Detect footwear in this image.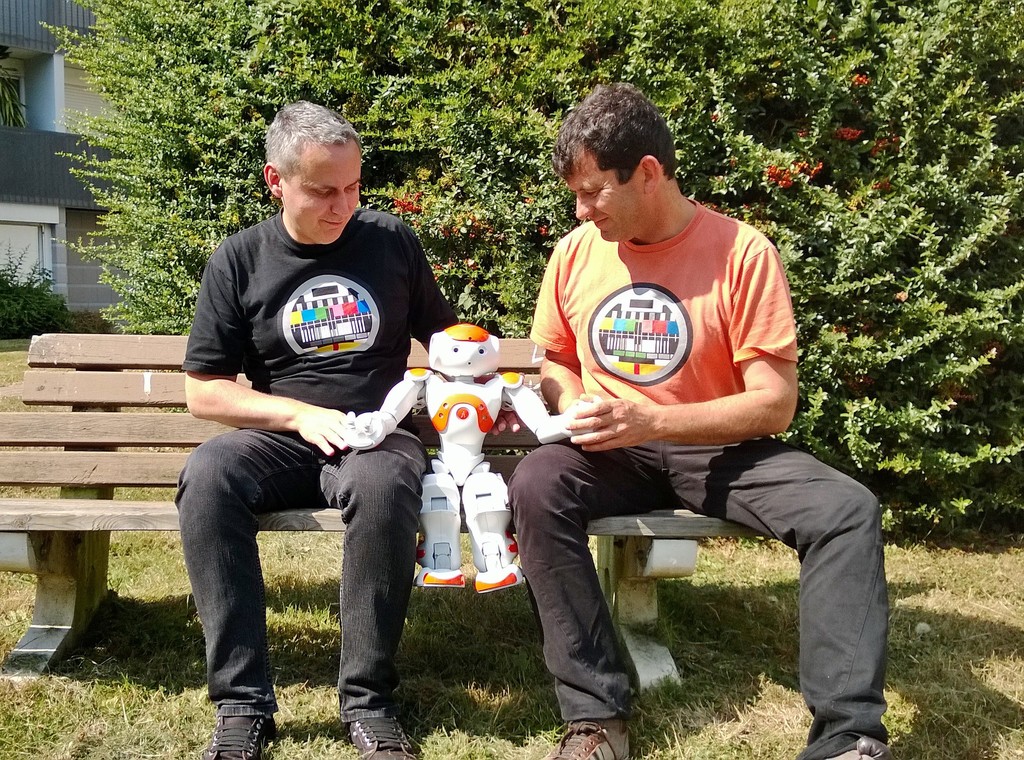
Detection: 346:716:416:759.
